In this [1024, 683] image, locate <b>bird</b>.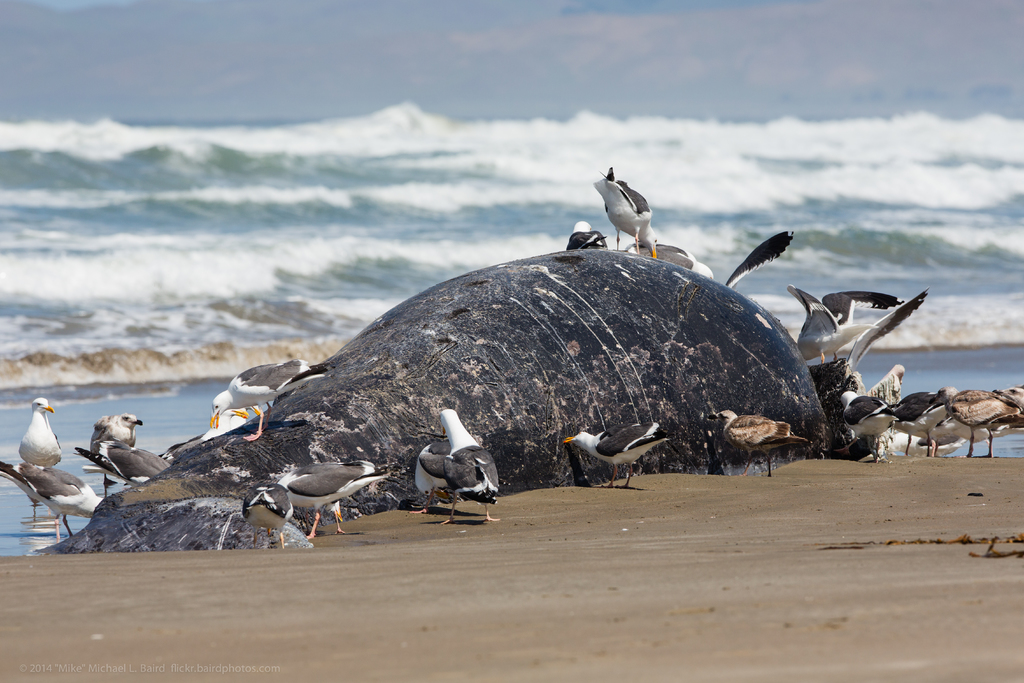
Bounding box: select_region(153, 406, 258, 456).
